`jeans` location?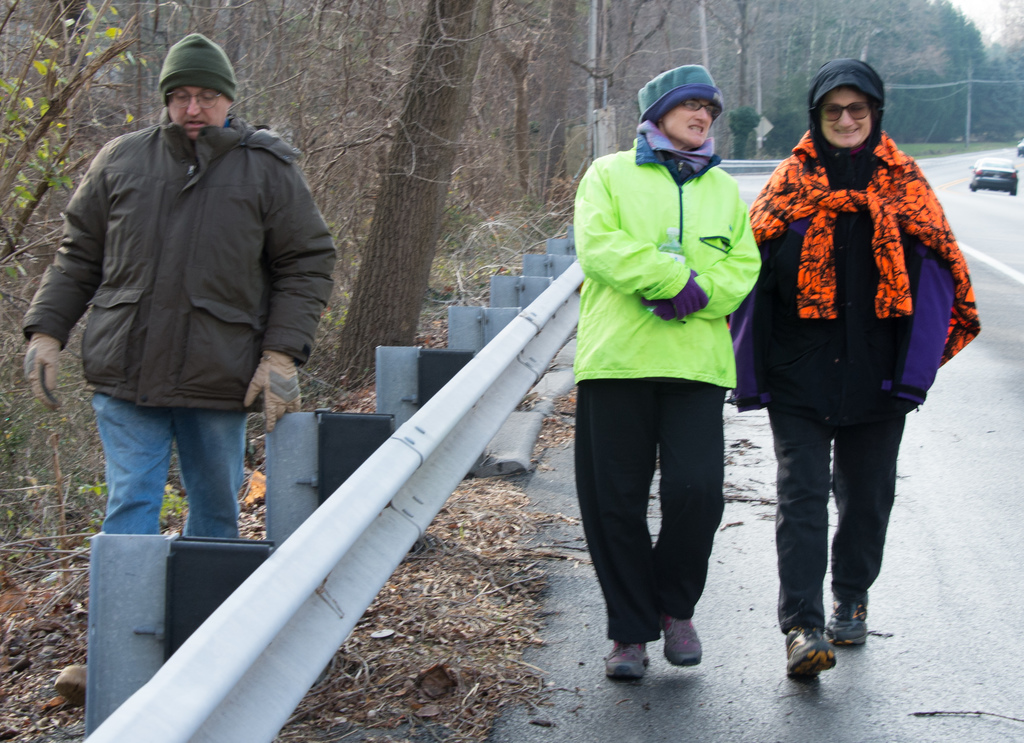
<bbox>767, 403, 902, 639</bbox>
